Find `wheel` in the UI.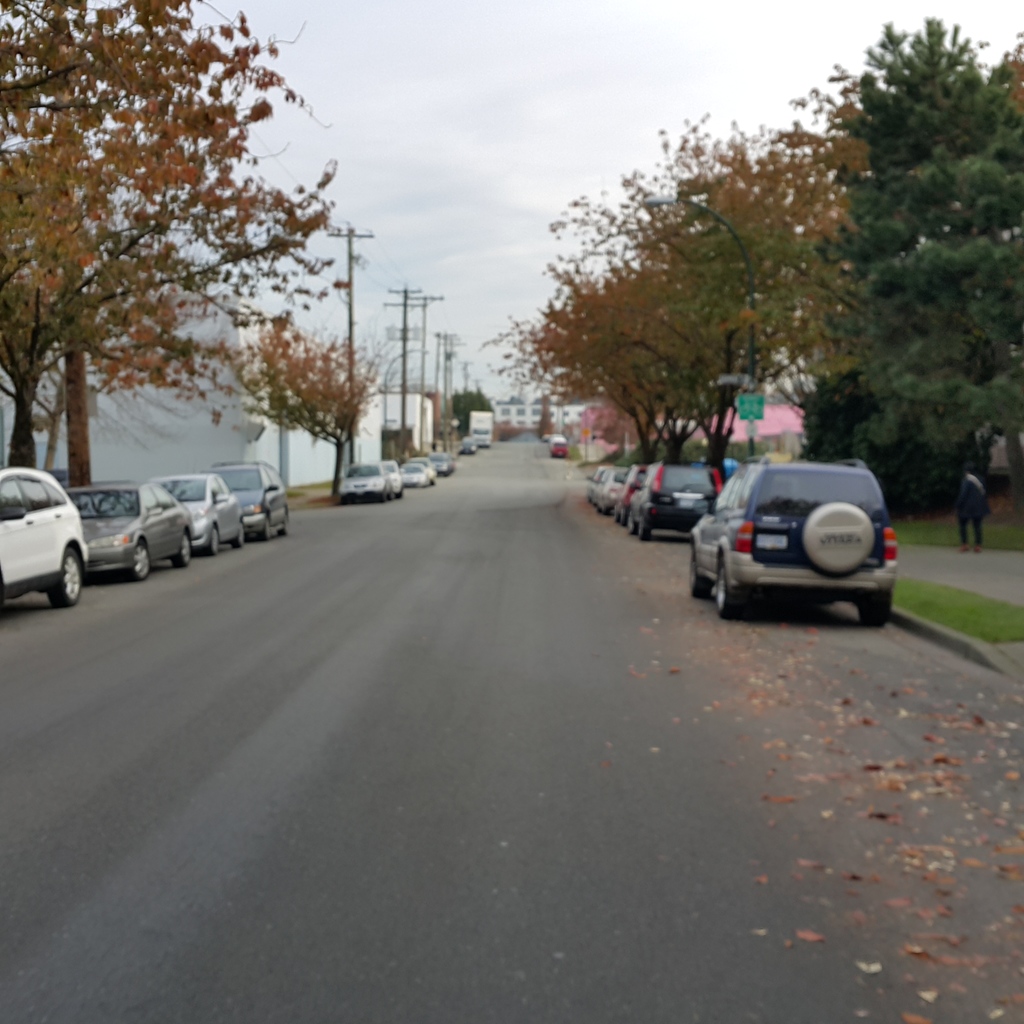
UI element at bbox=[608, 508, 620, 527].
